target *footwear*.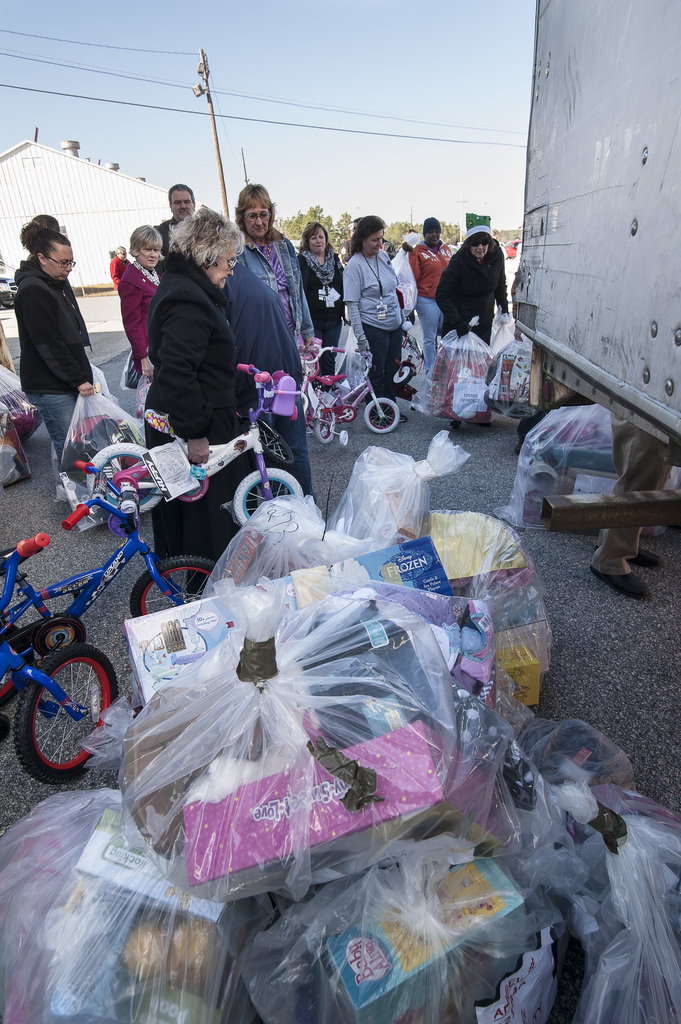
Target region: {"left": 637, "top": 538, "right": 660, "bottom": 569}.
